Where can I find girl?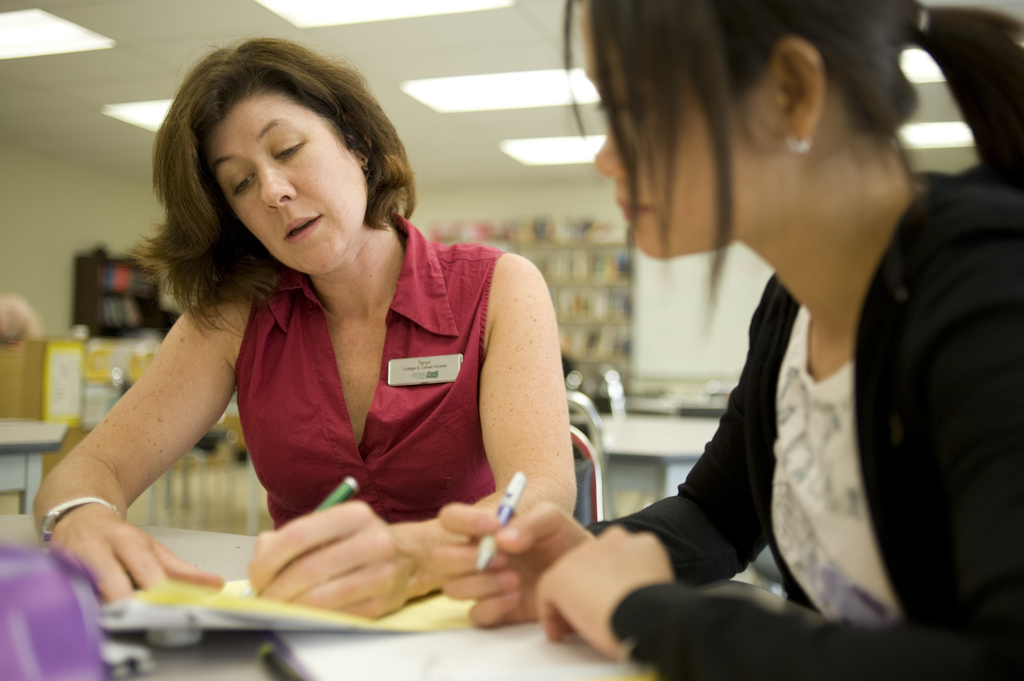
You can find it at [x1=427, y1=0, x2=1023, y2=680].
